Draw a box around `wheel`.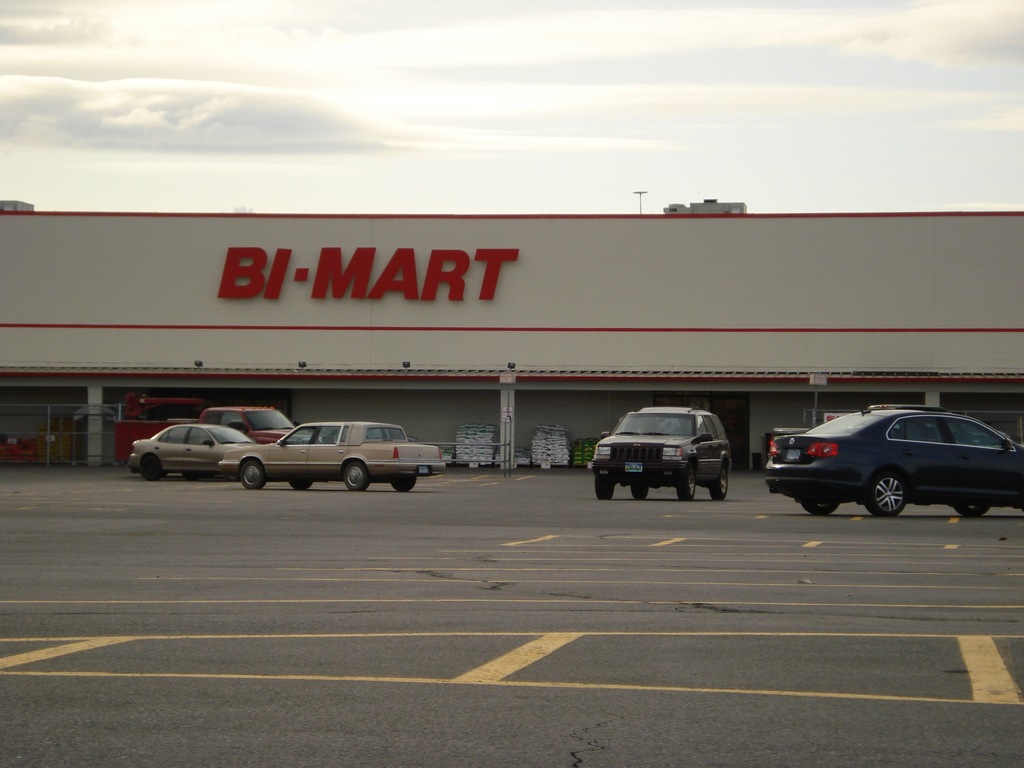
bbox(711, 463, 730, 500).
